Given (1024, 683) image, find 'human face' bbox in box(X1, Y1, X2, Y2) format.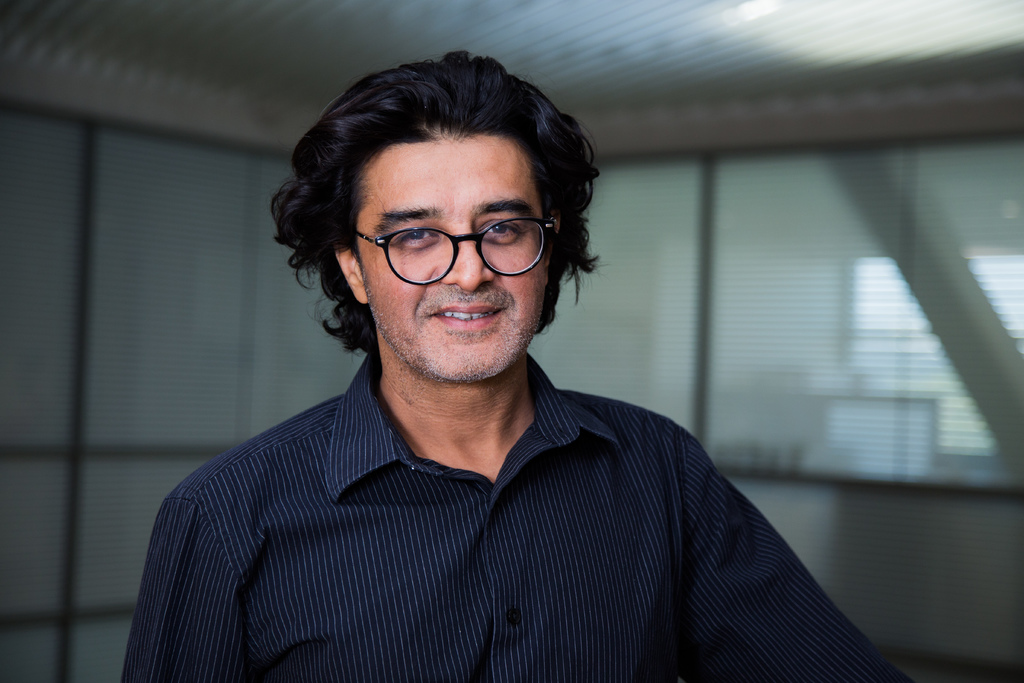
box(358, 134, 552, 378).
